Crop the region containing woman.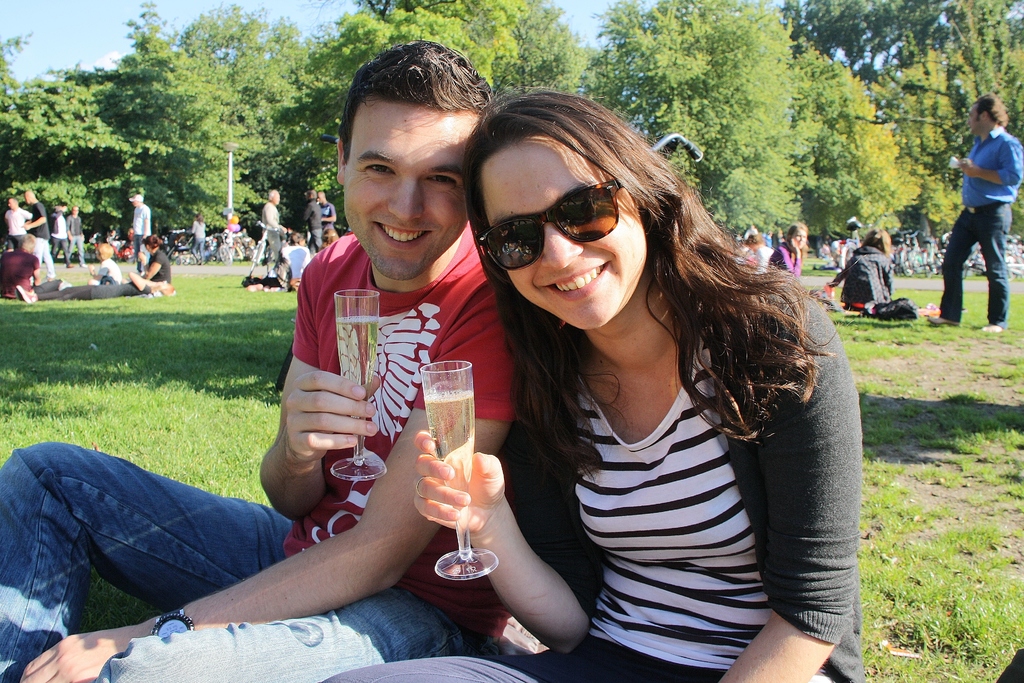
Crop region: Rect(313, 91, 861, 682).
